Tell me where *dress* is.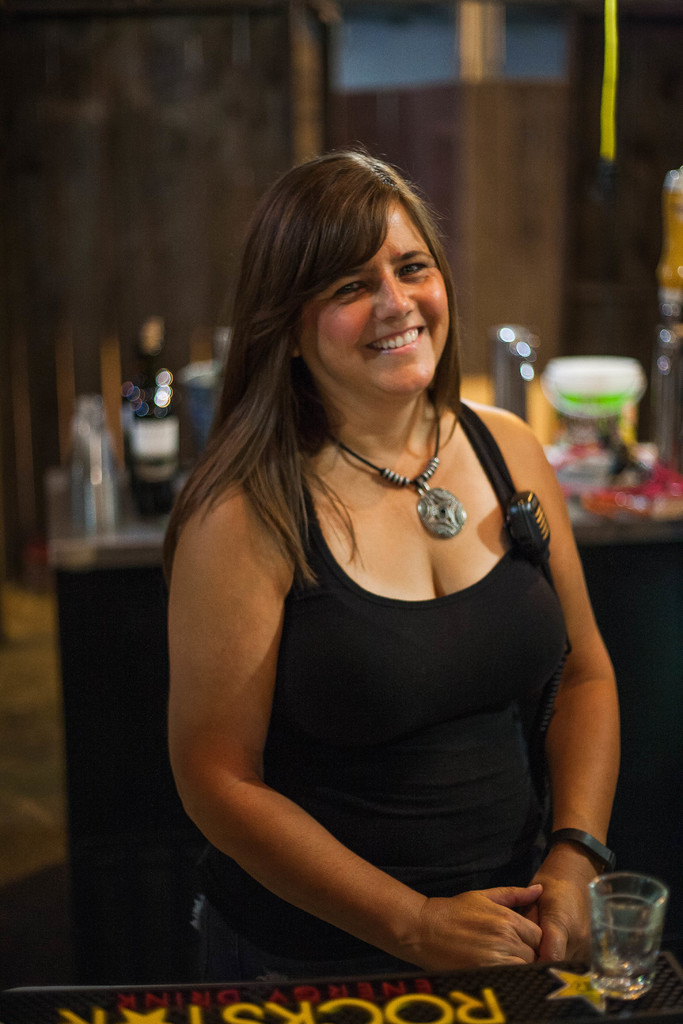
*dress* is at x1=190, y1=444, x2=579, y2=975.
